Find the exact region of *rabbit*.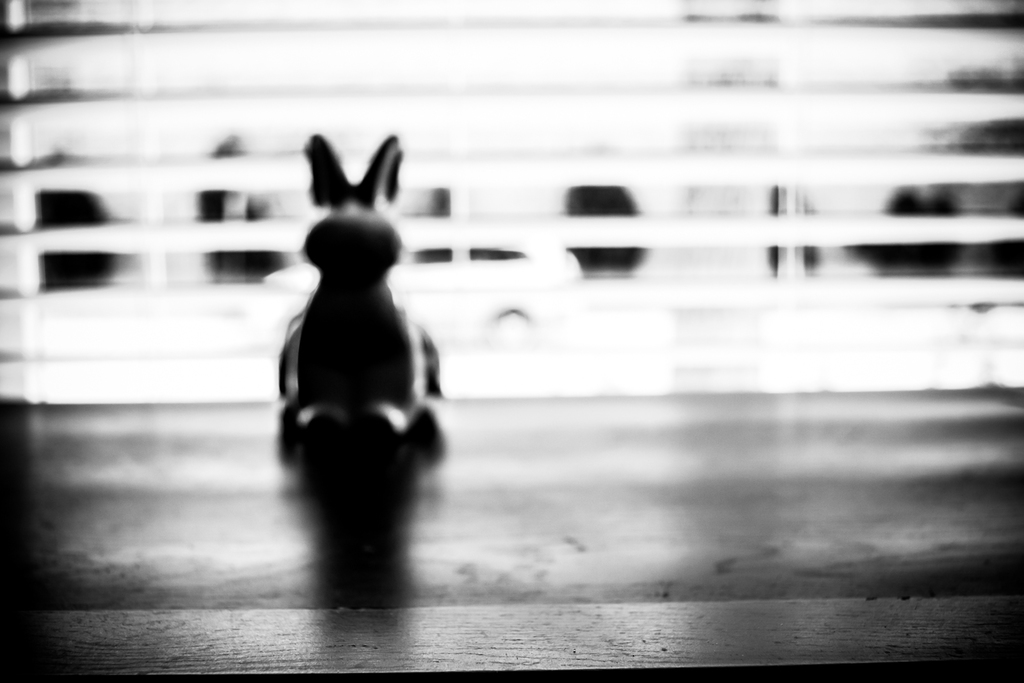
Exact region: (268,130,439,465).
